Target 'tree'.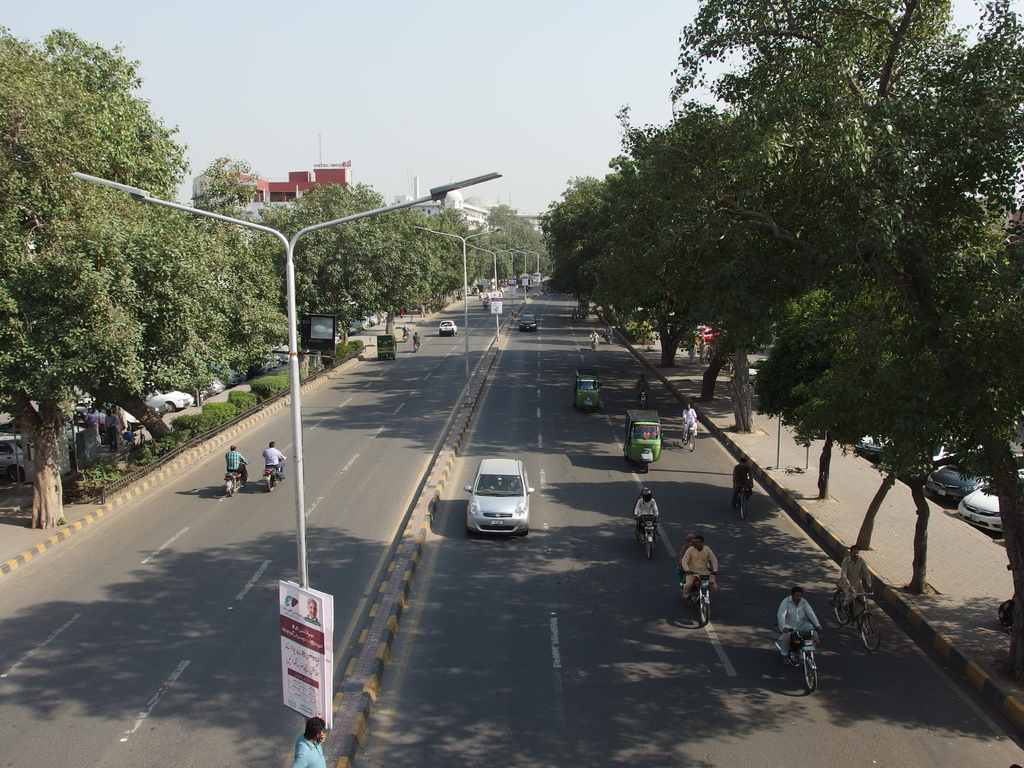
Target region: Rect(340, 177, 410, 319).
